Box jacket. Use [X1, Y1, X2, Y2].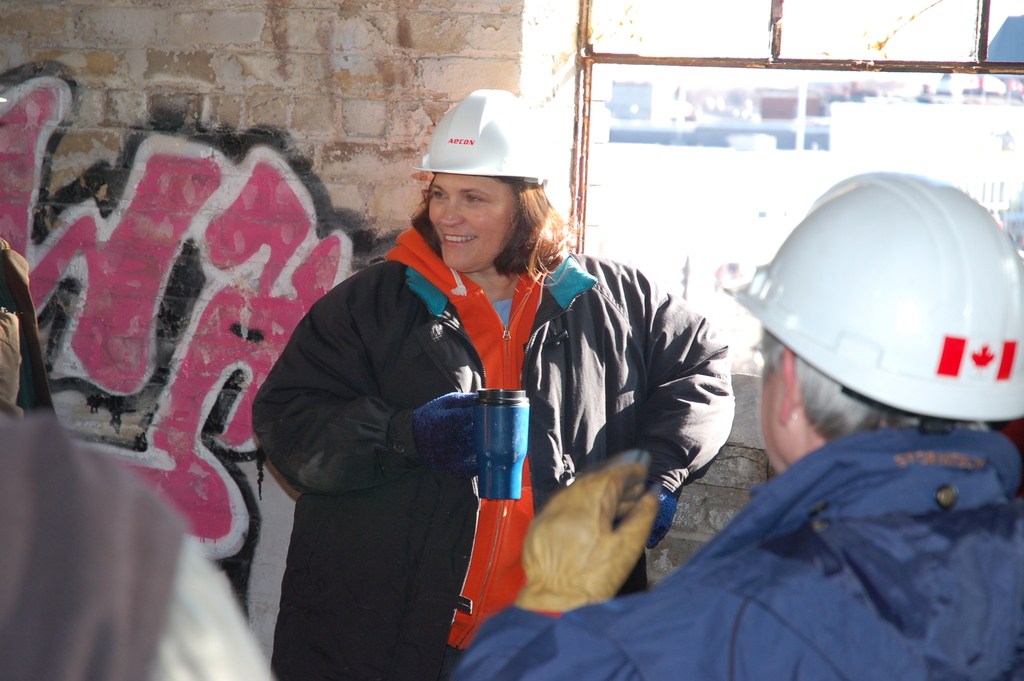
[435, 420, 1023, 680].
